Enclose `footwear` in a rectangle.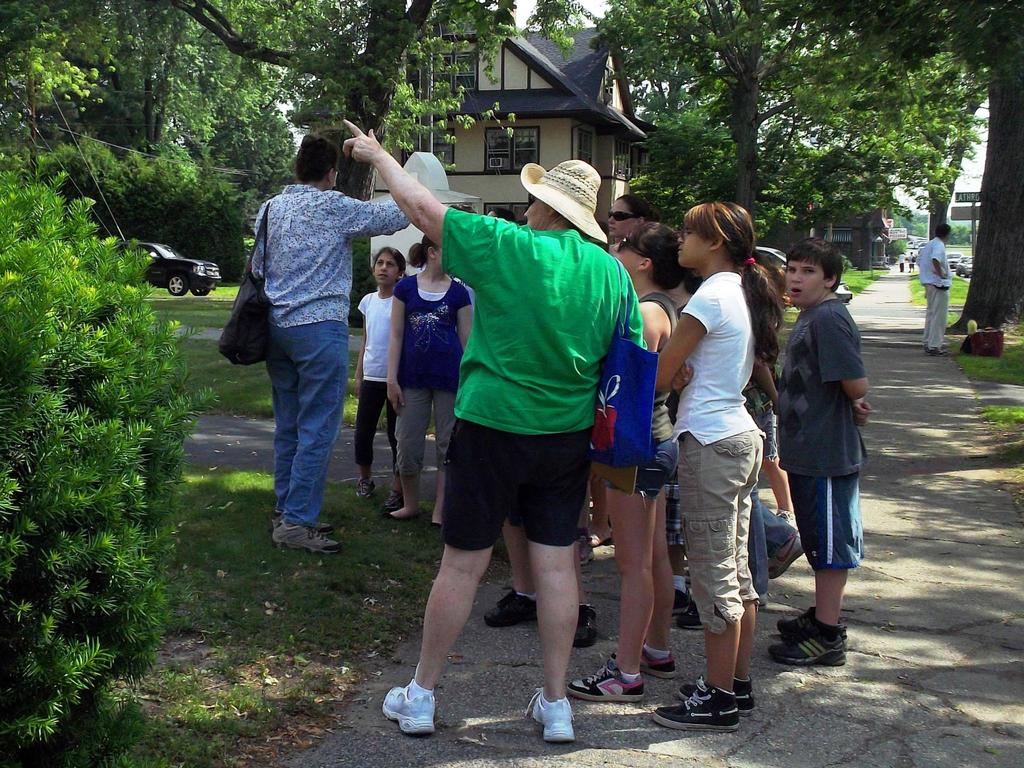
(left=483, top=584, right=545, bottom=630).
